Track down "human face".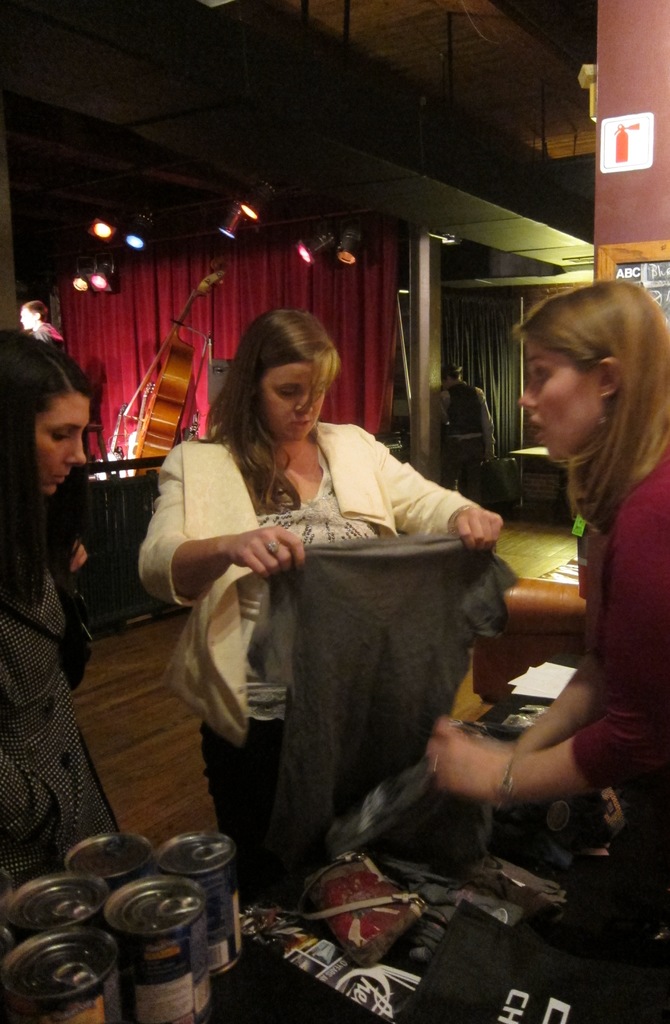
Tracked to 261/356/328/438.
